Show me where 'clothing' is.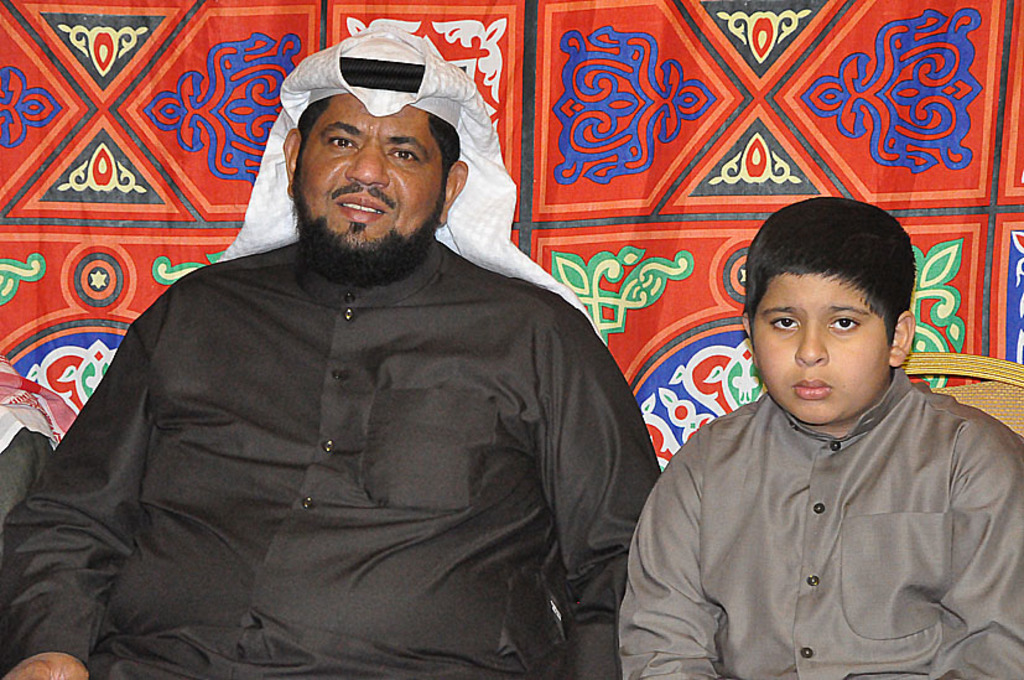
'clothing' is at 615 393 1023 679.
